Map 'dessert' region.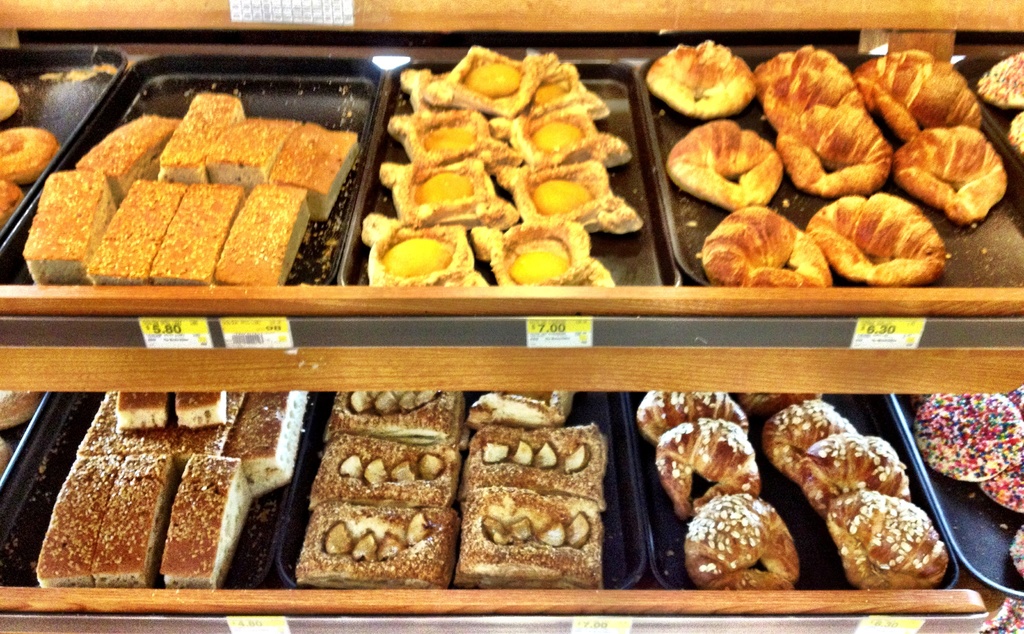
Mapped to 96 418 167 452.
